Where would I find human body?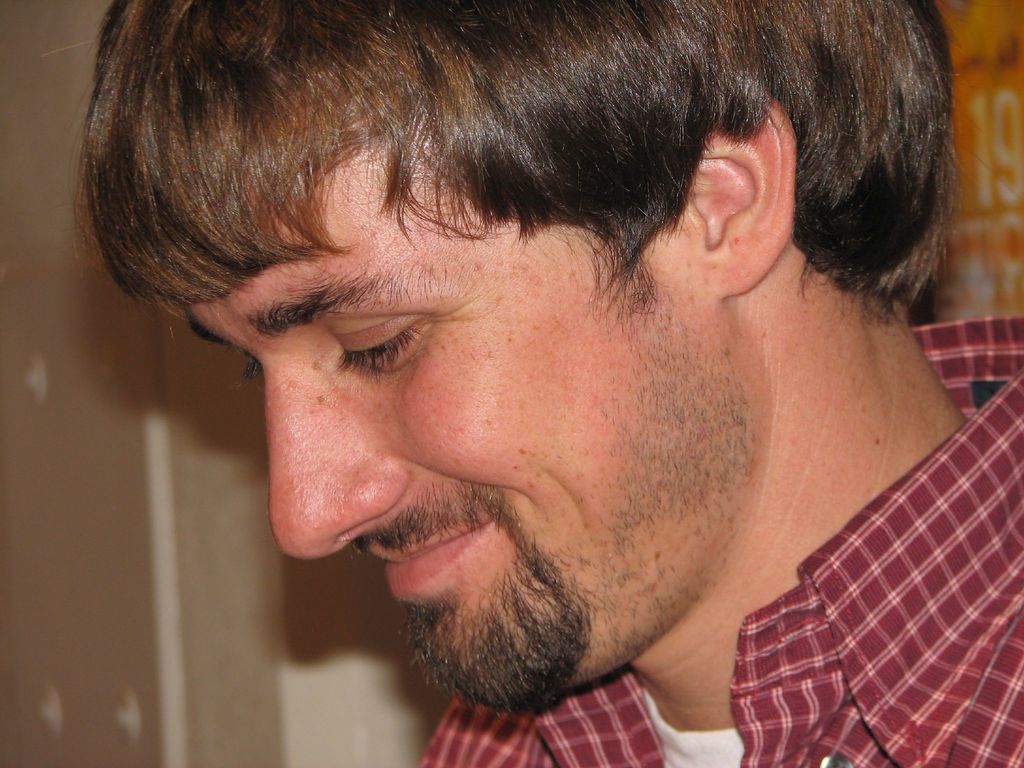
At pyautogui.locateOnScreen(69, 0, 1023, 767).
